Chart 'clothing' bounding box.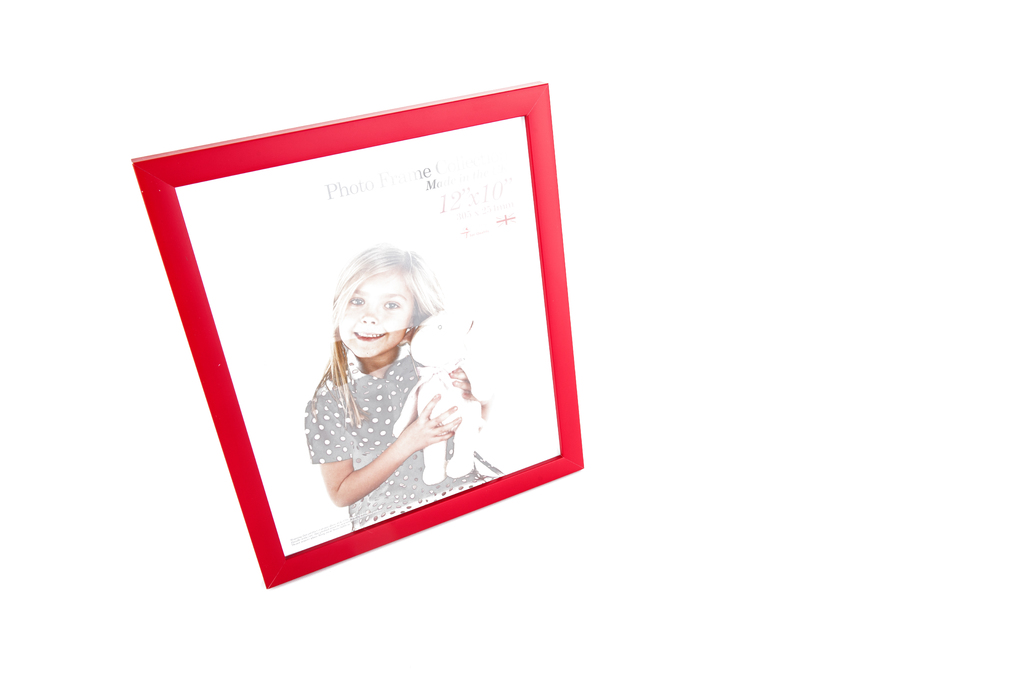
Charted: [312,357,496,538].
